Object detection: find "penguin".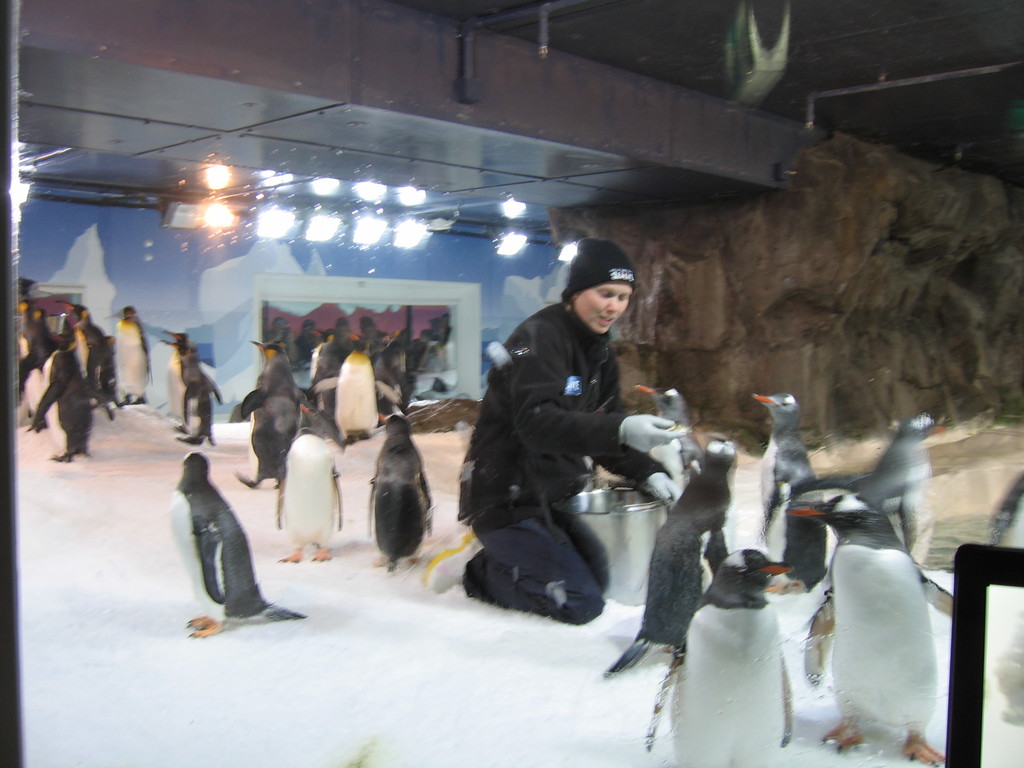
bbox=(167, 332, 211, 415).
